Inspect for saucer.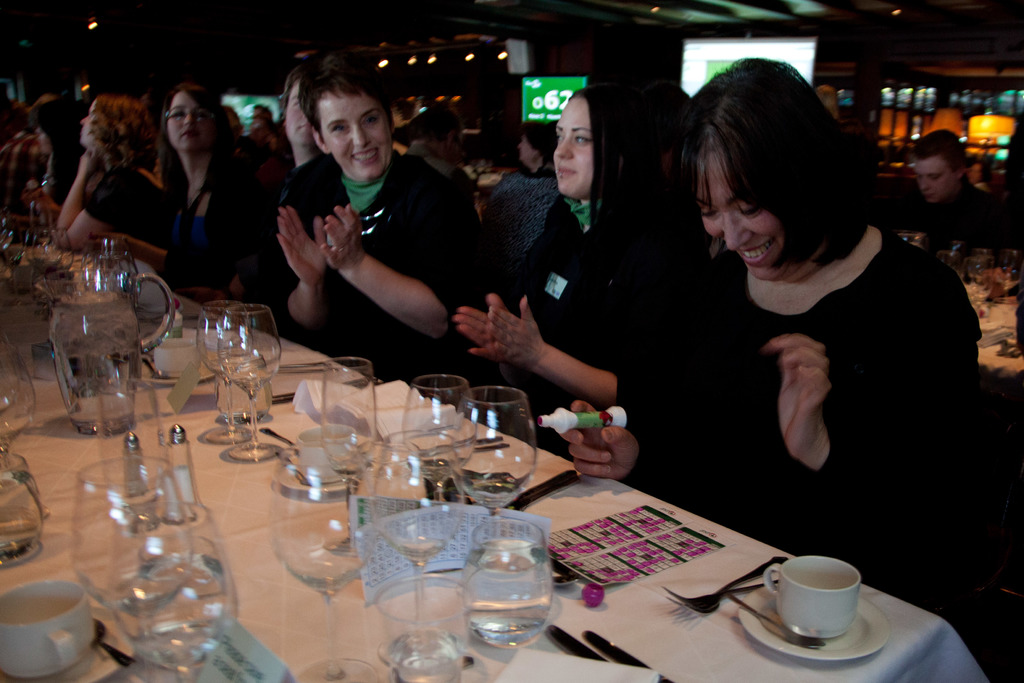
Inspection: Rect(0, 604, 140, 682).
